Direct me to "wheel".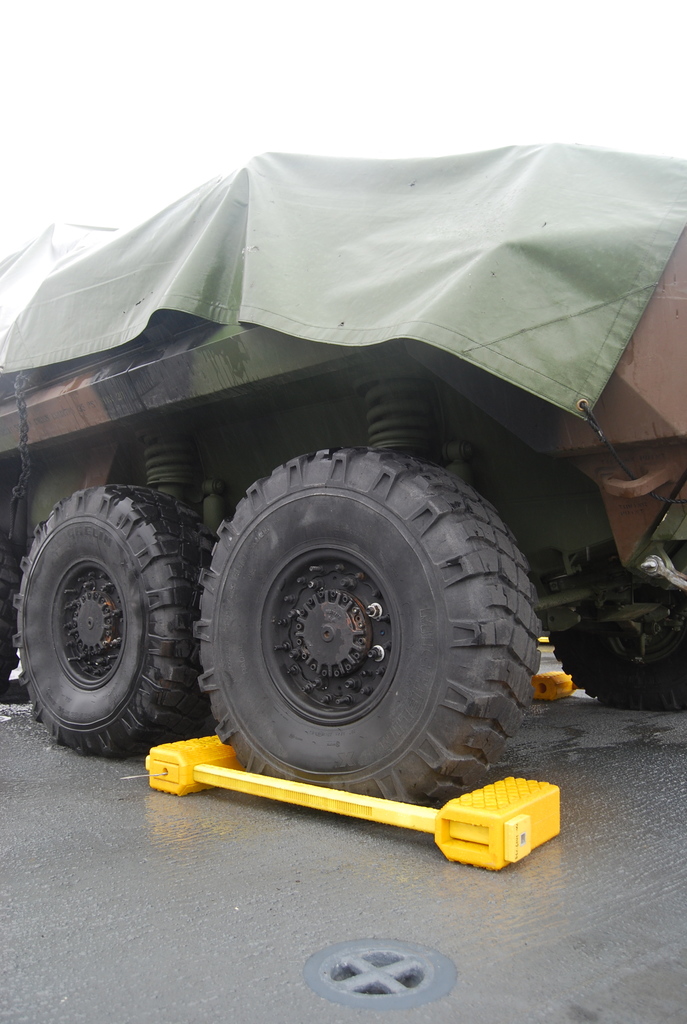
Direction: bbox=[12, 482, 210, 756].
